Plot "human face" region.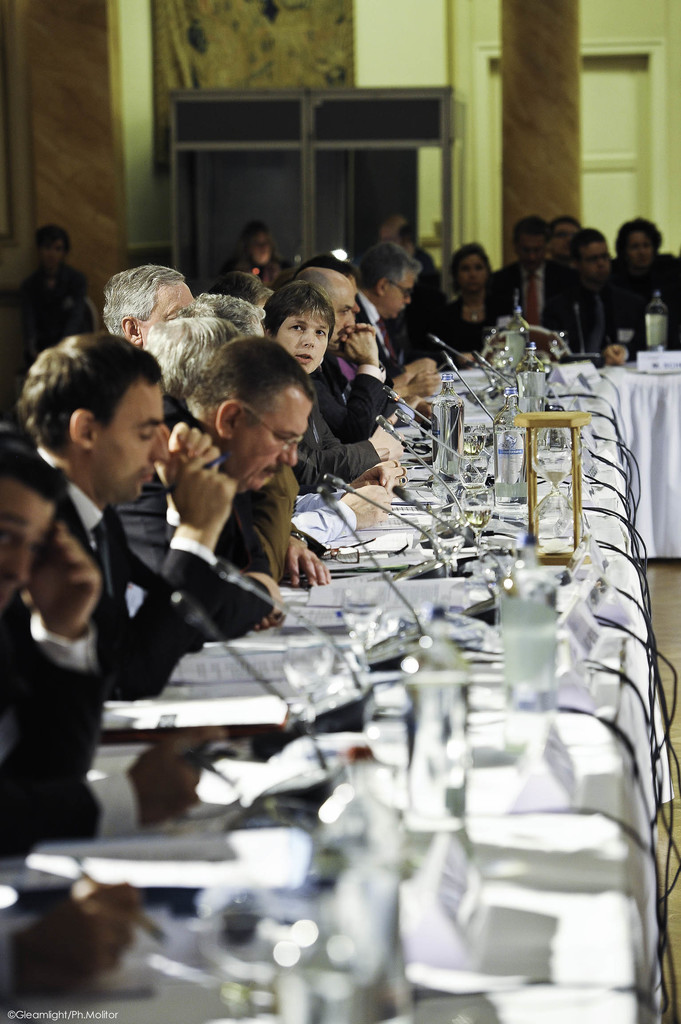
Plotted at box=[31, 230, 66, 271].
